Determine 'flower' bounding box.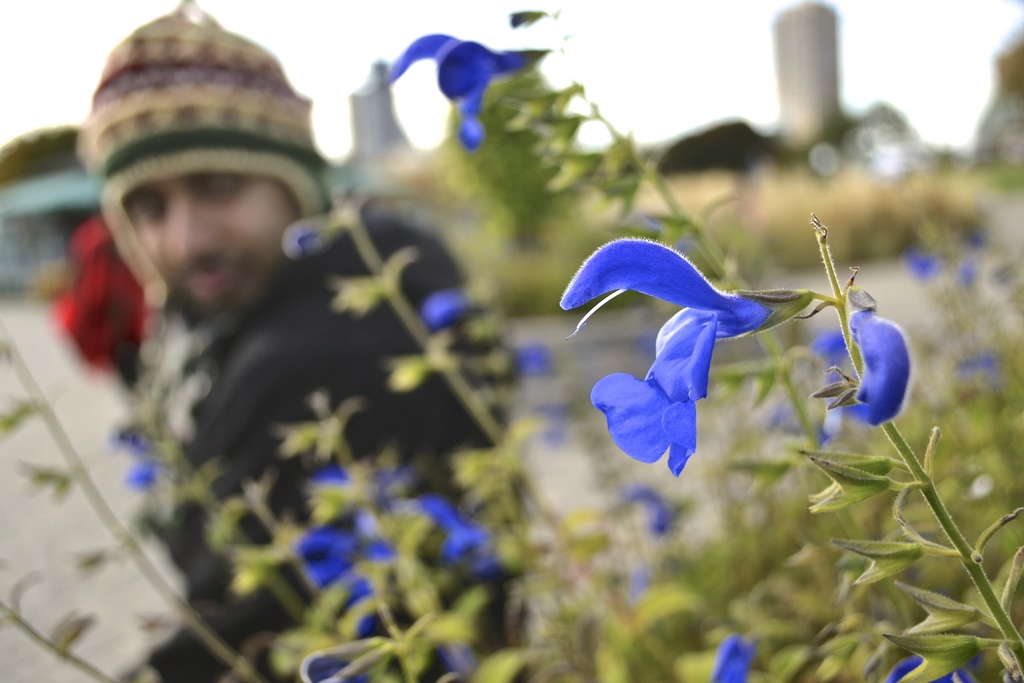
Determined: bbox(508, 9, 548, 28).
